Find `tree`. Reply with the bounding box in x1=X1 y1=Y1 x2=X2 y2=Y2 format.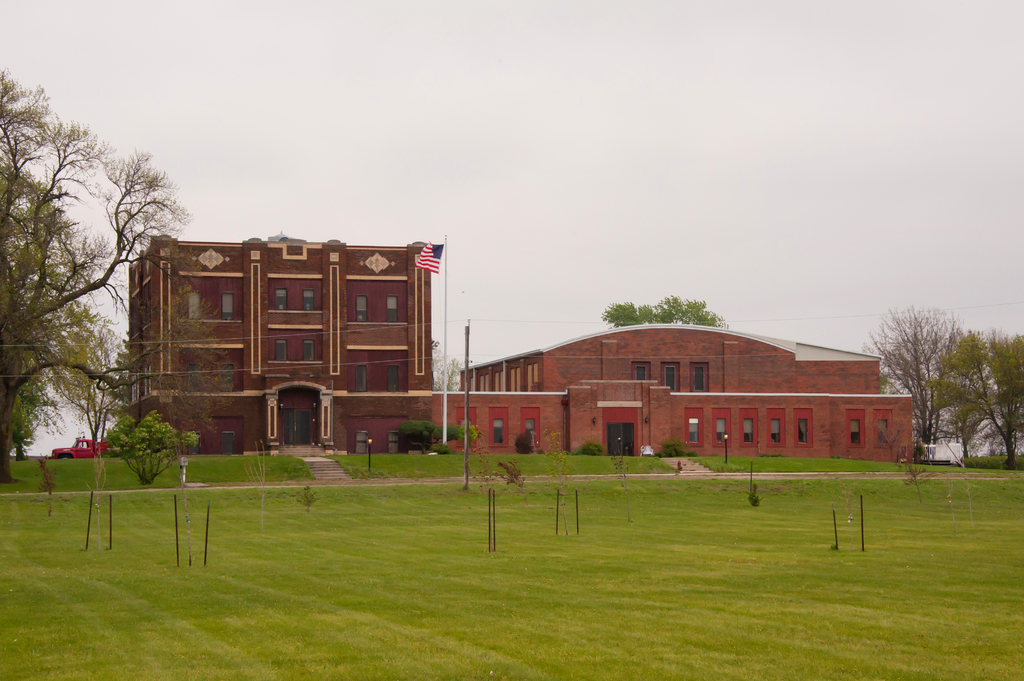
x1=601 y1=282 x2=726 y2=328.
